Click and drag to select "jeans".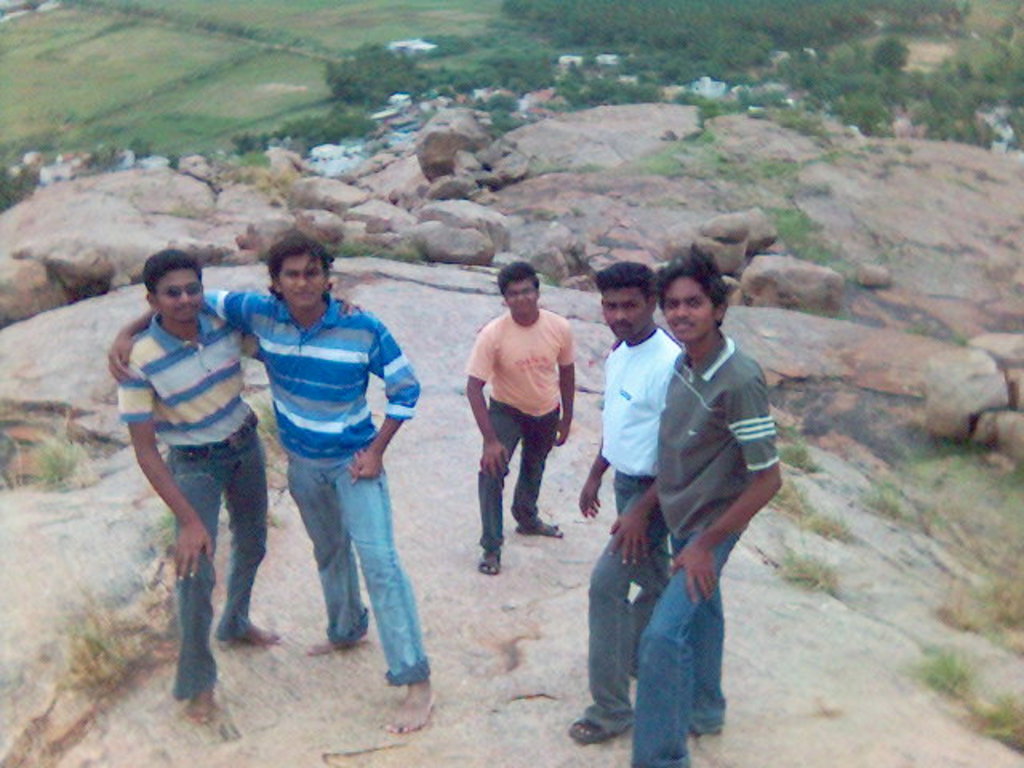
Selection: bbox=[166, 406, 269, 701].
